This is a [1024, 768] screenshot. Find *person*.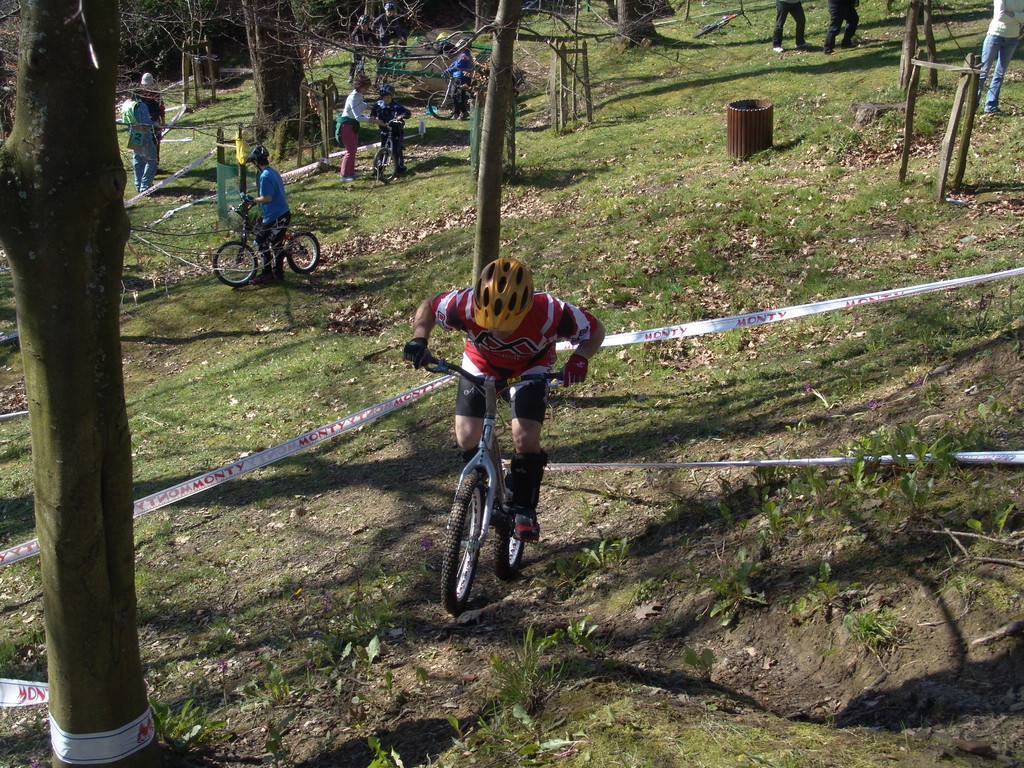
Bounding box: {"left": 405, "top": 258, "right": 602, "bottom": 546}.
